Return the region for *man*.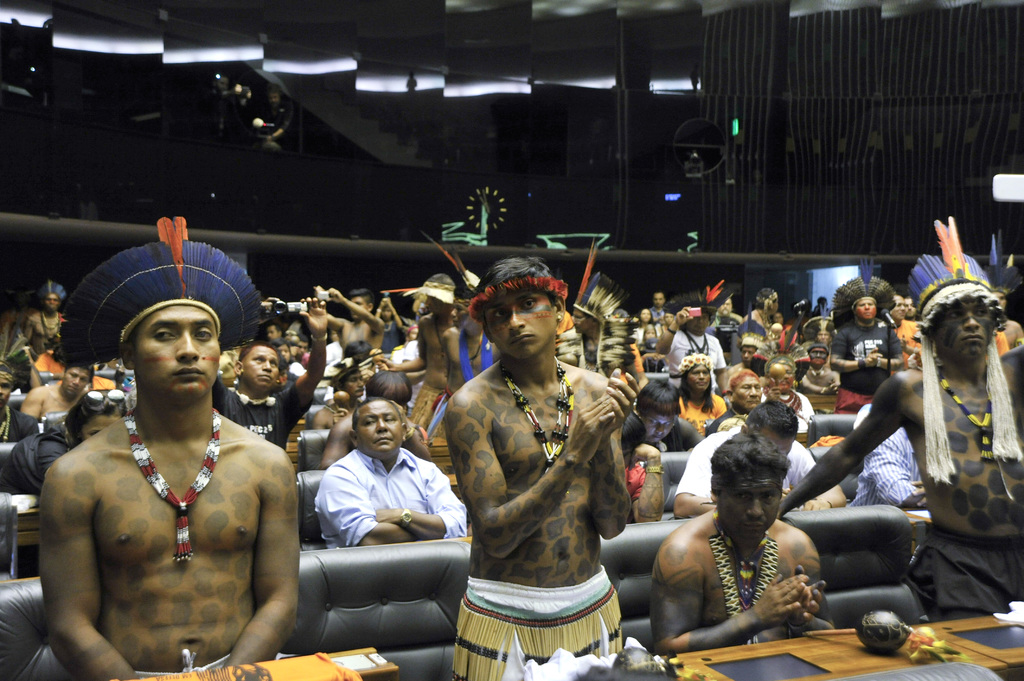
BBox(672, 398, 845, 518).
